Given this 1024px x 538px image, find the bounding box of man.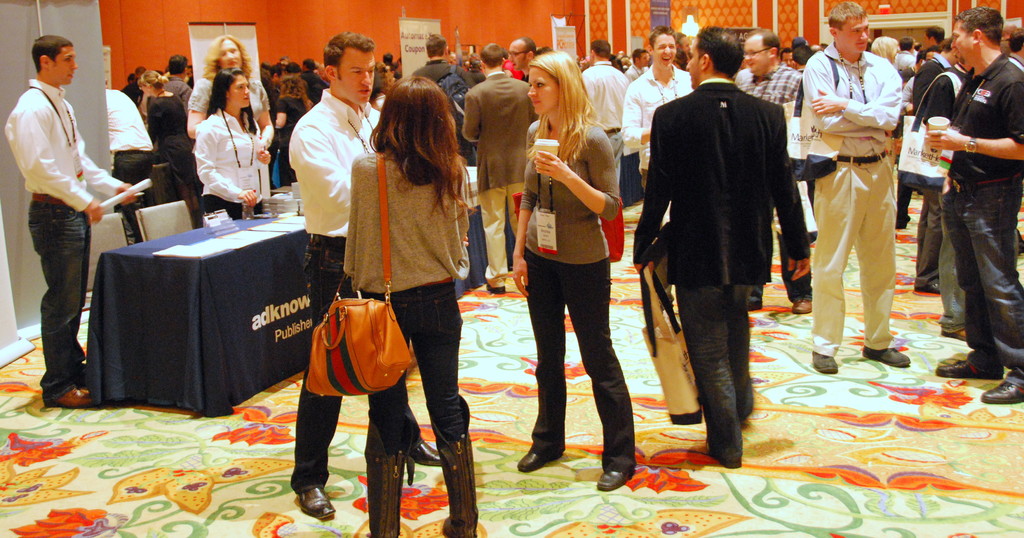
(x1=282, y1=29, x2=444, y2=517).
